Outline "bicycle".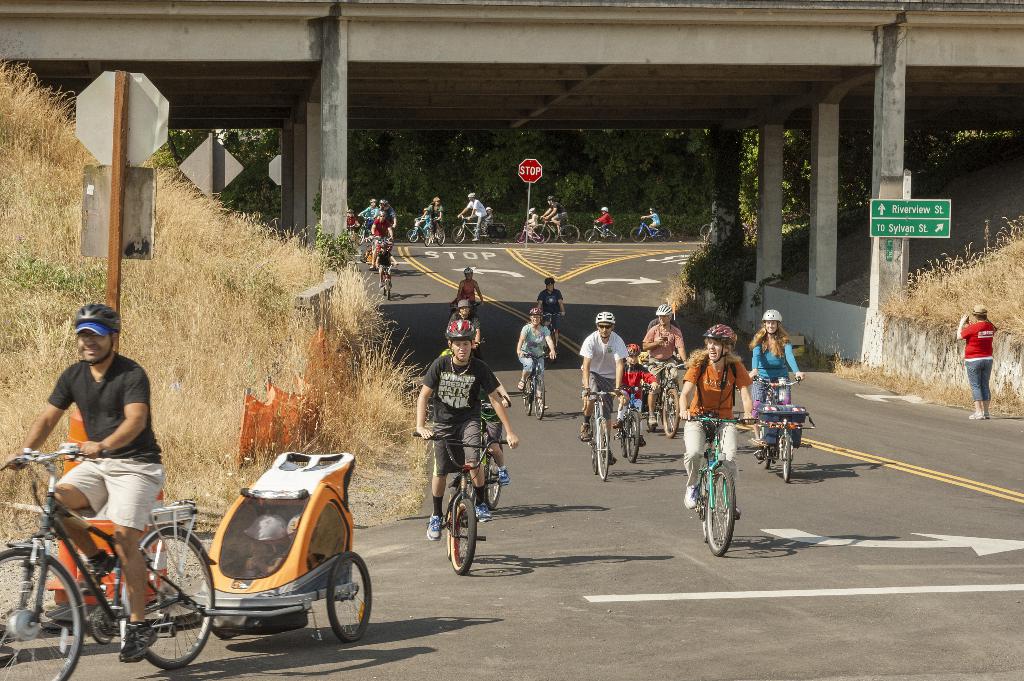
Outline: <region>346, 225, 357, 244</region>.
